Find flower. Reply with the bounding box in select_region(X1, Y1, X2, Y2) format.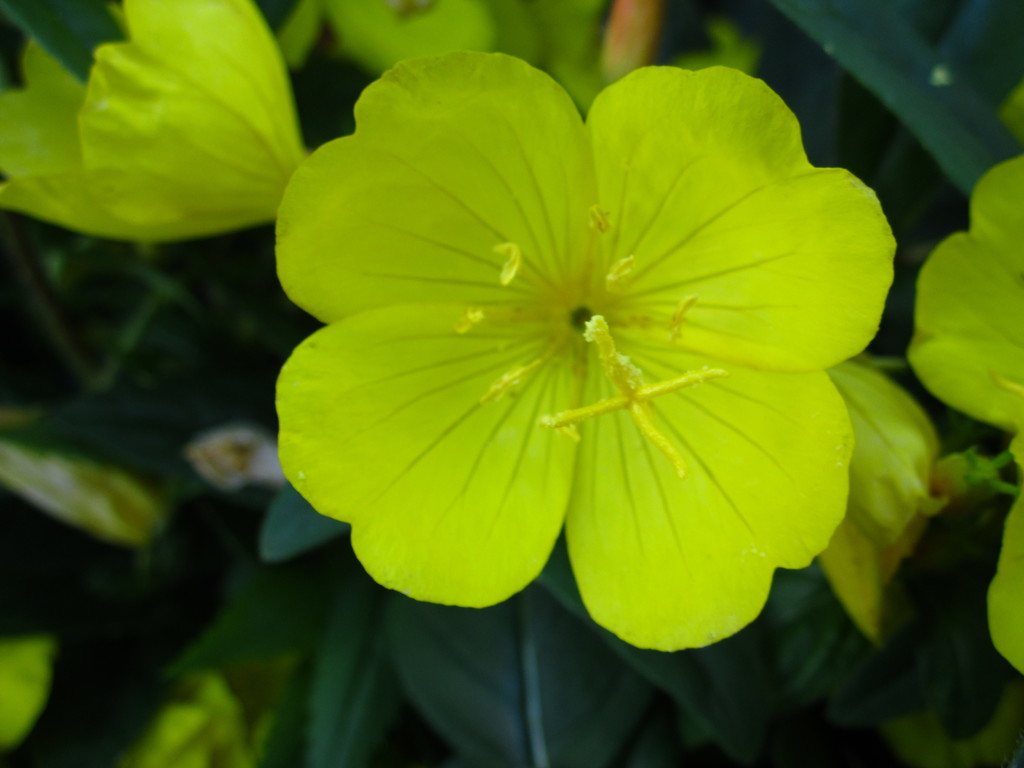
select_region(814, 358, 938, 653).
